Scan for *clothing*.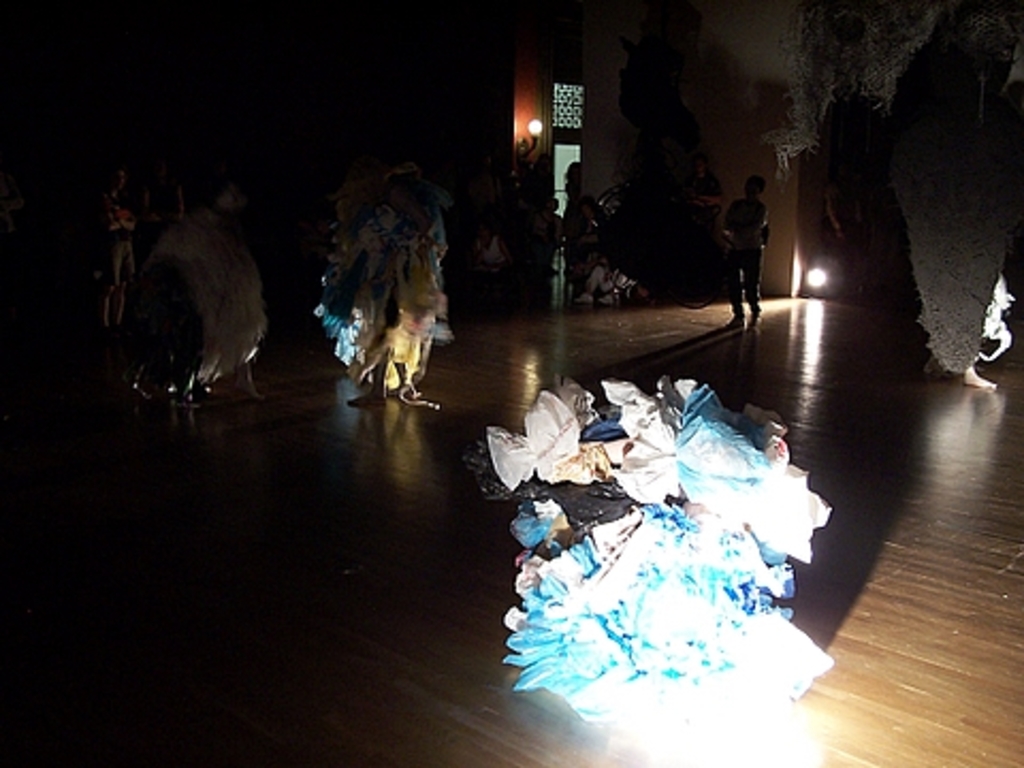
Scan result: [478,235,493,271].
